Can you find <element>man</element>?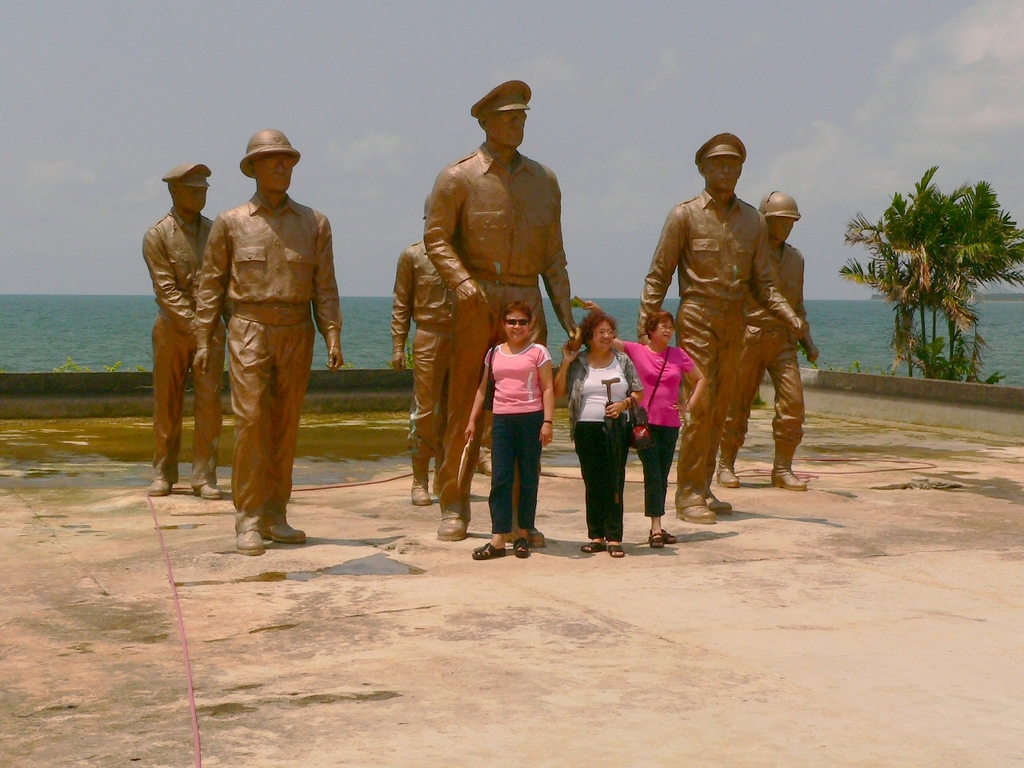
Yes, bounding box: BBox(139, 159, 229, 499).
